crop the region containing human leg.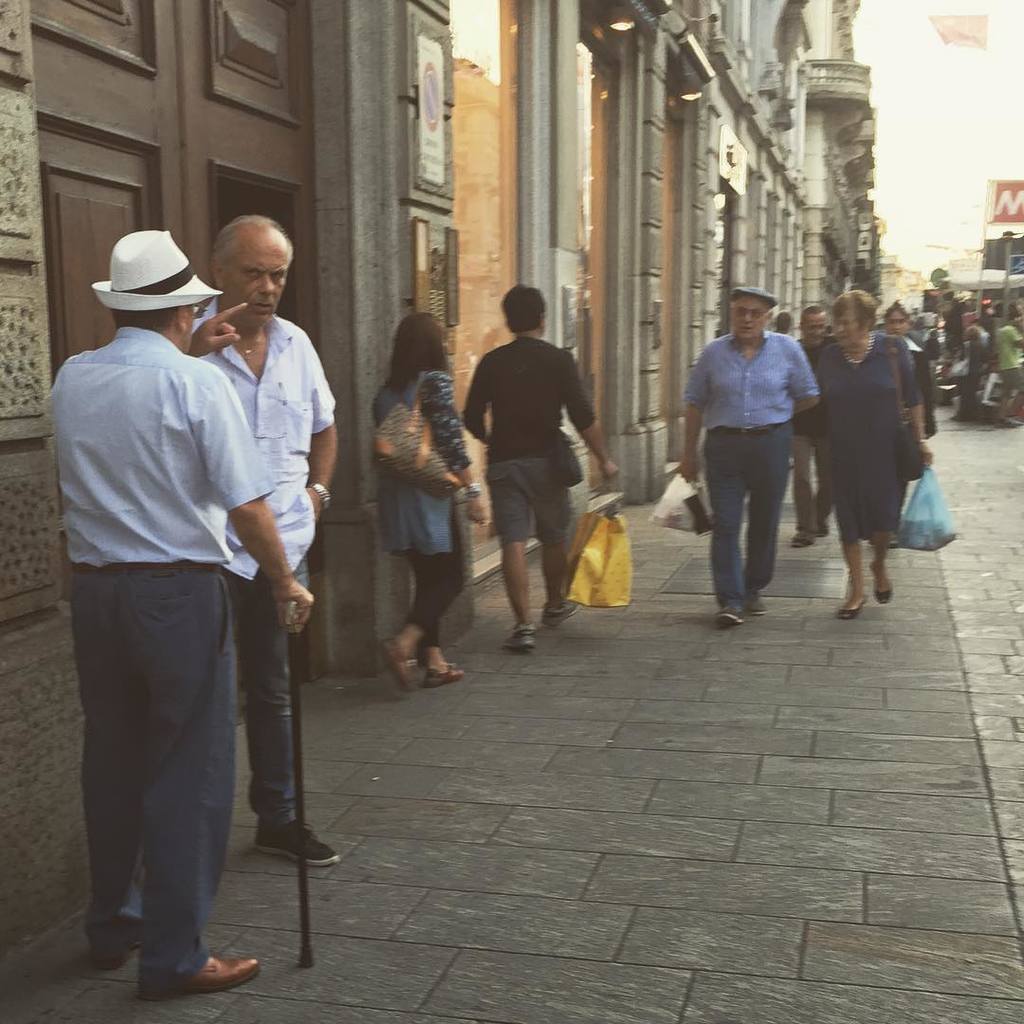
Crop region: <region>541, 447, 573, 624</region>.
